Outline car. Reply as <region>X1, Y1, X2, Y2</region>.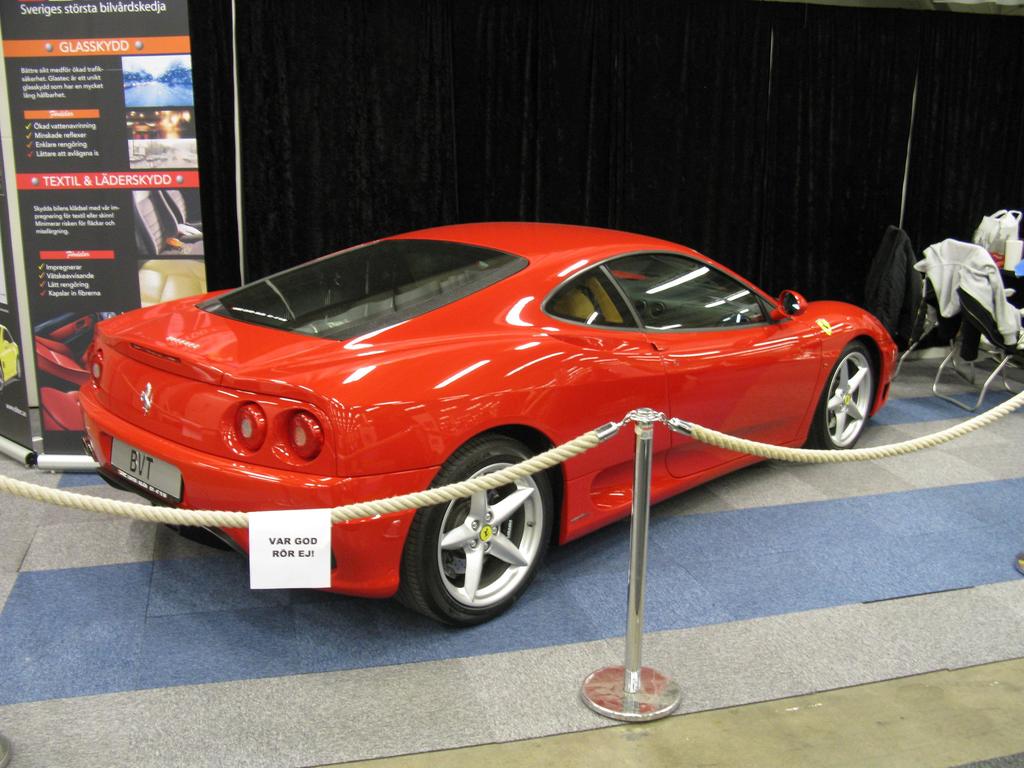
<region>40, 217, 888, 648</region>.
